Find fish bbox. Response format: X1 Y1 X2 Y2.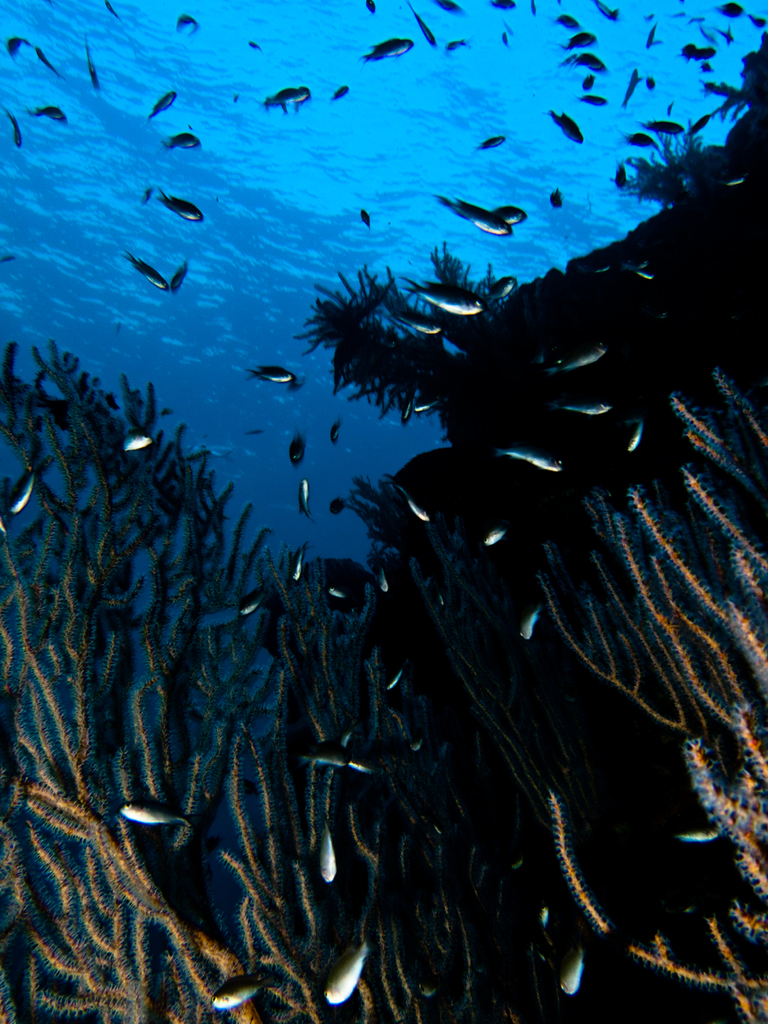
9 461 40 522.
